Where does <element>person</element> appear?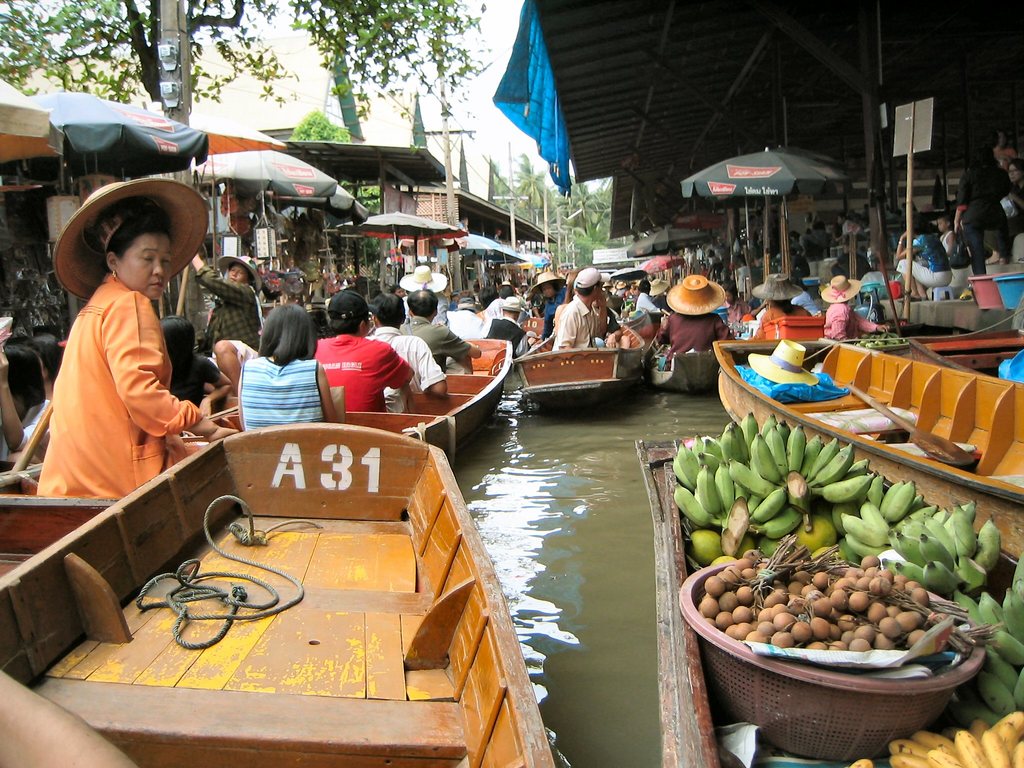
Appears at [x1=409, y1=292, x2=475, y2=381].
